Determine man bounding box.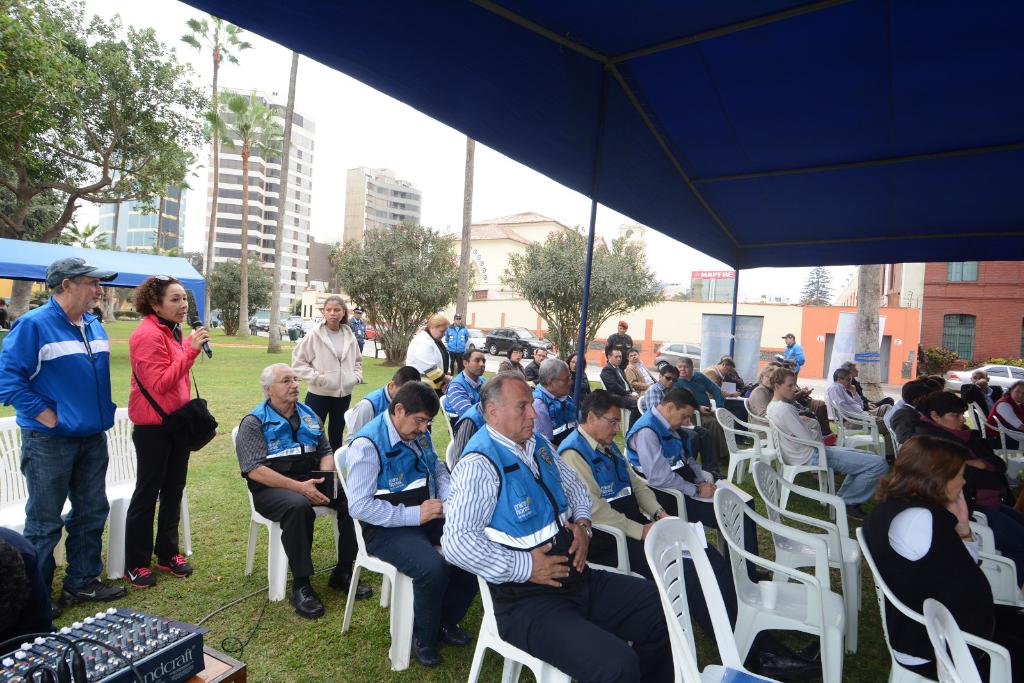
Determined: select_region(8, 250, 115, 619).
